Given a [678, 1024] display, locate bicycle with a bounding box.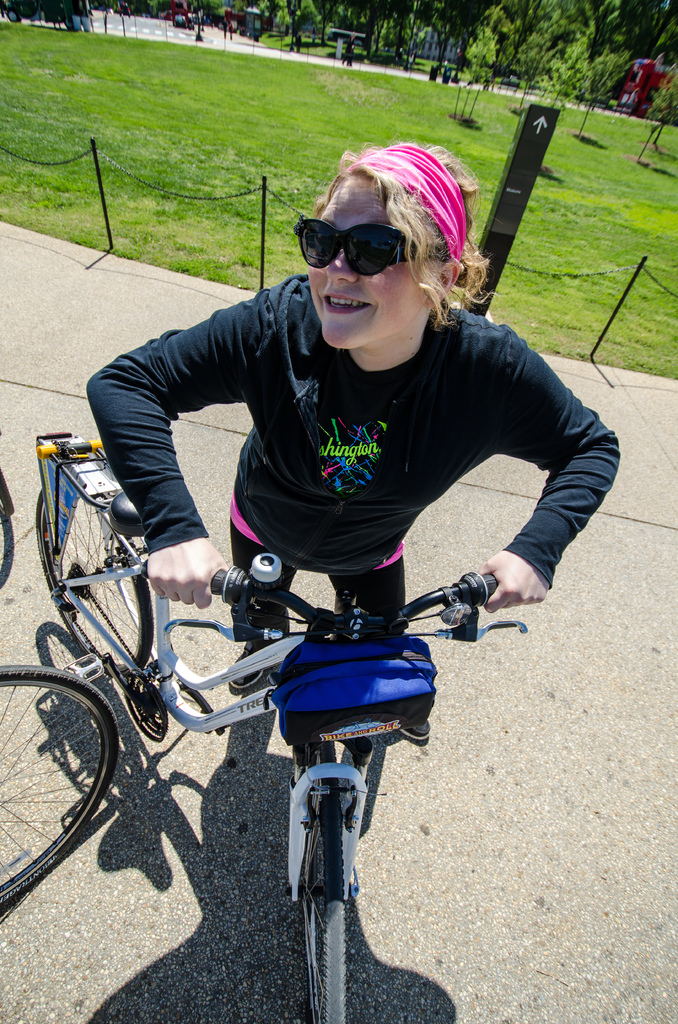
Located: region(0, 664, 122, 915).
